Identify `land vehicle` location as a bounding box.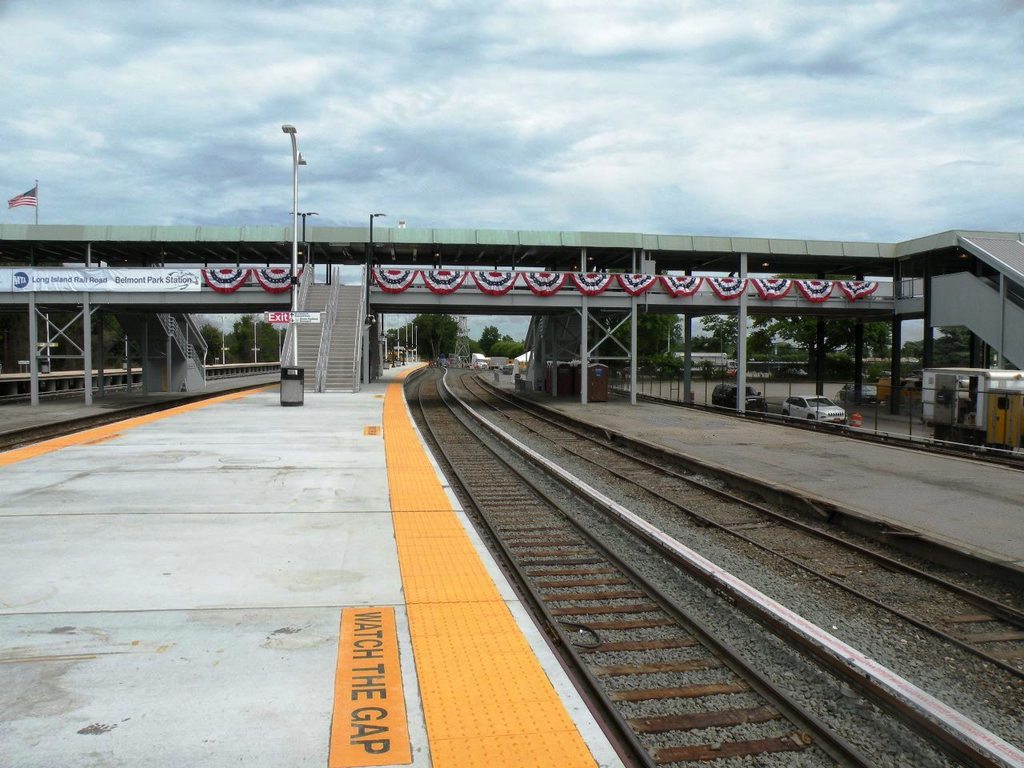
[left=466, top=351, right=489, bottom=374].
